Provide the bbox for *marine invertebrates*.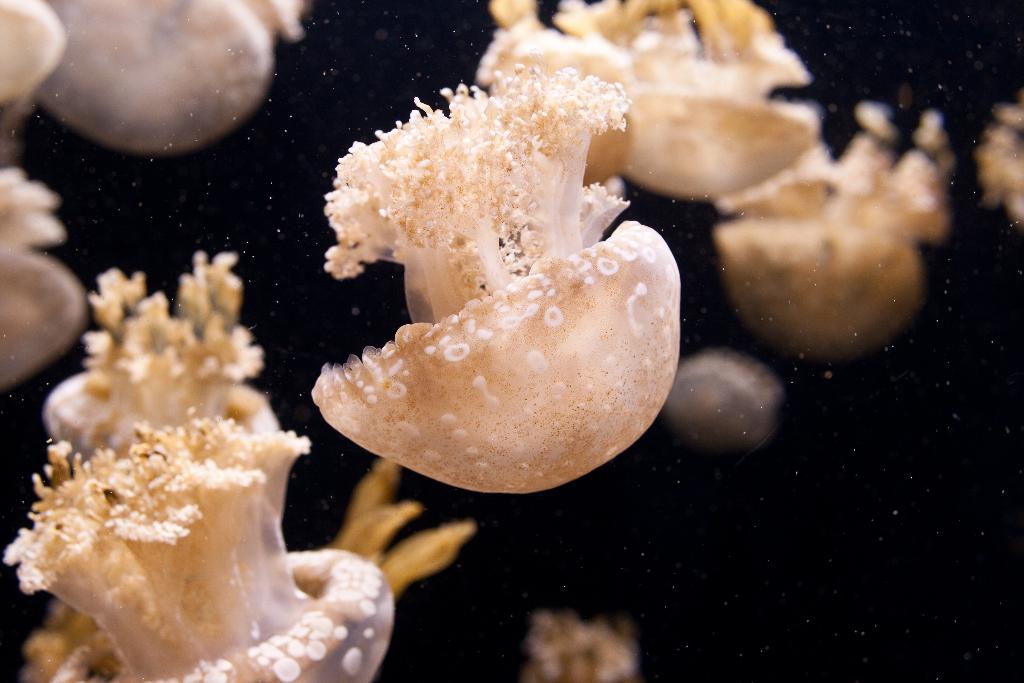
Rect(976, 89, 1023, 236).
